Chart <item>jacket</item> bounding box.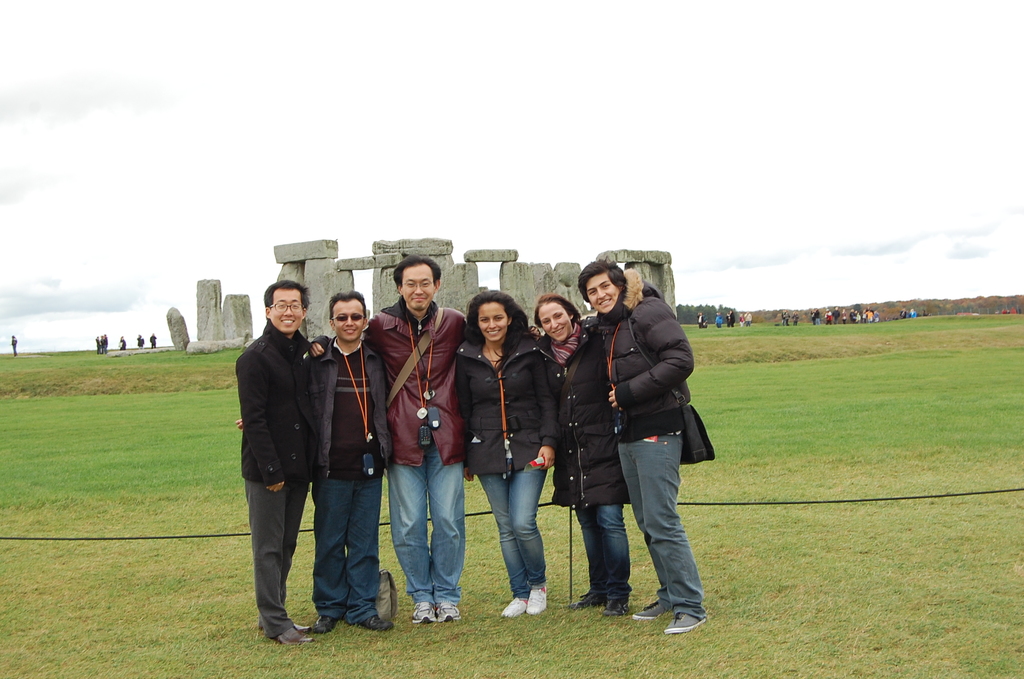
Charted: Rect(538, 319, 635, 510).
